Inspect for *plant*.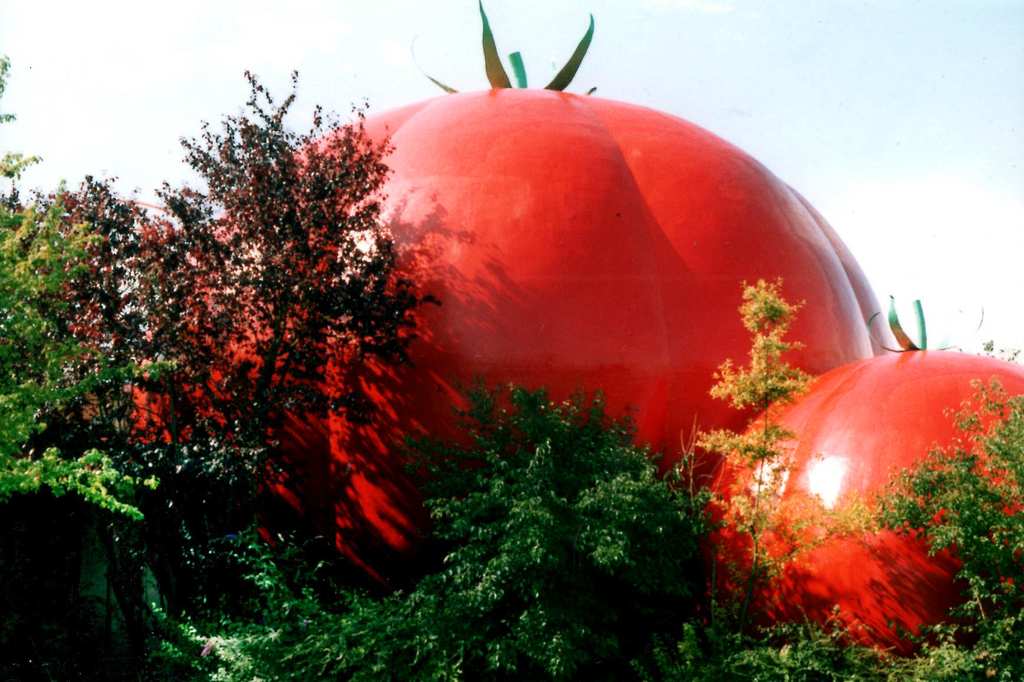
Inspection: bbox=[709, 616, 893, 681].
